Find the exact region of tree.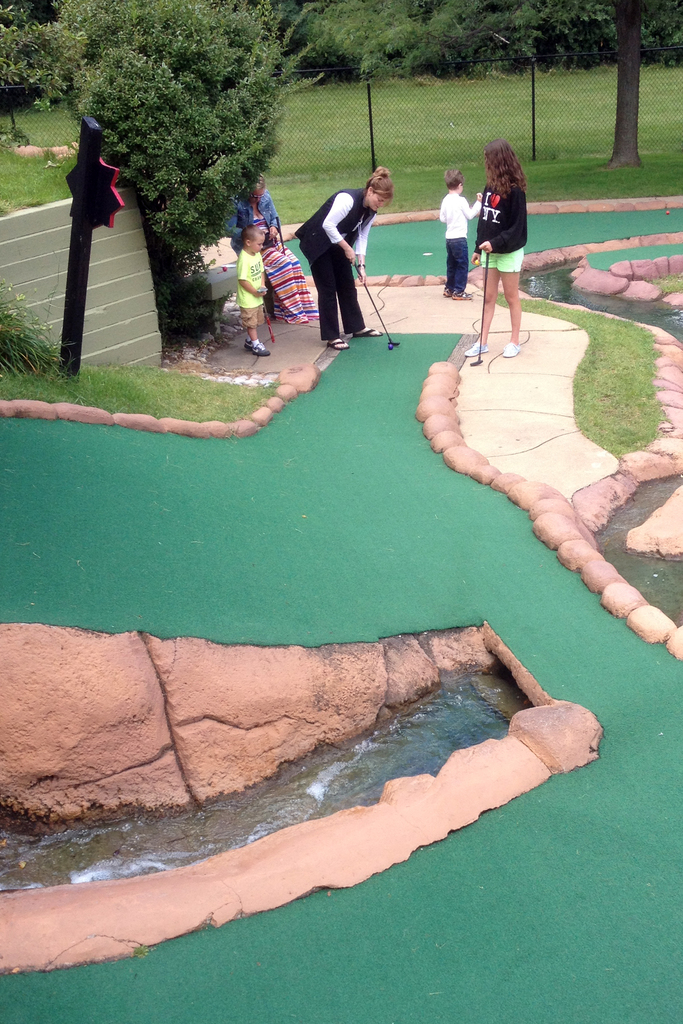
Exact region: 602 0 641 169.
